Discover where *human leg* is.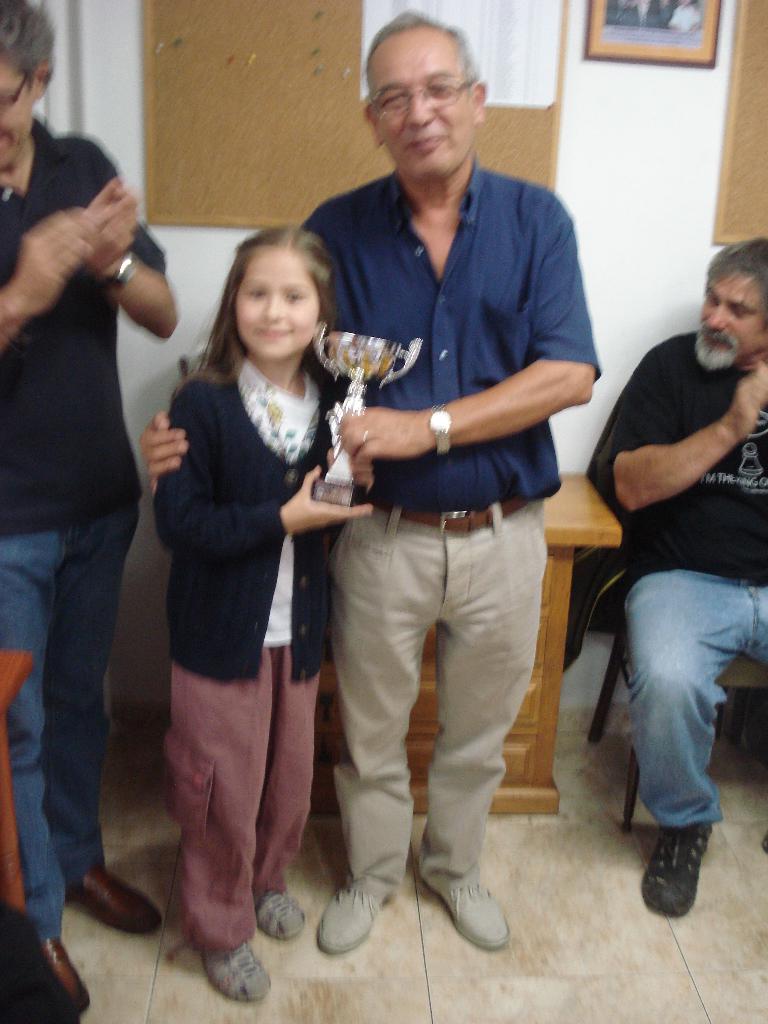
Discovered at bbox=(257, 636, 326, 945).
